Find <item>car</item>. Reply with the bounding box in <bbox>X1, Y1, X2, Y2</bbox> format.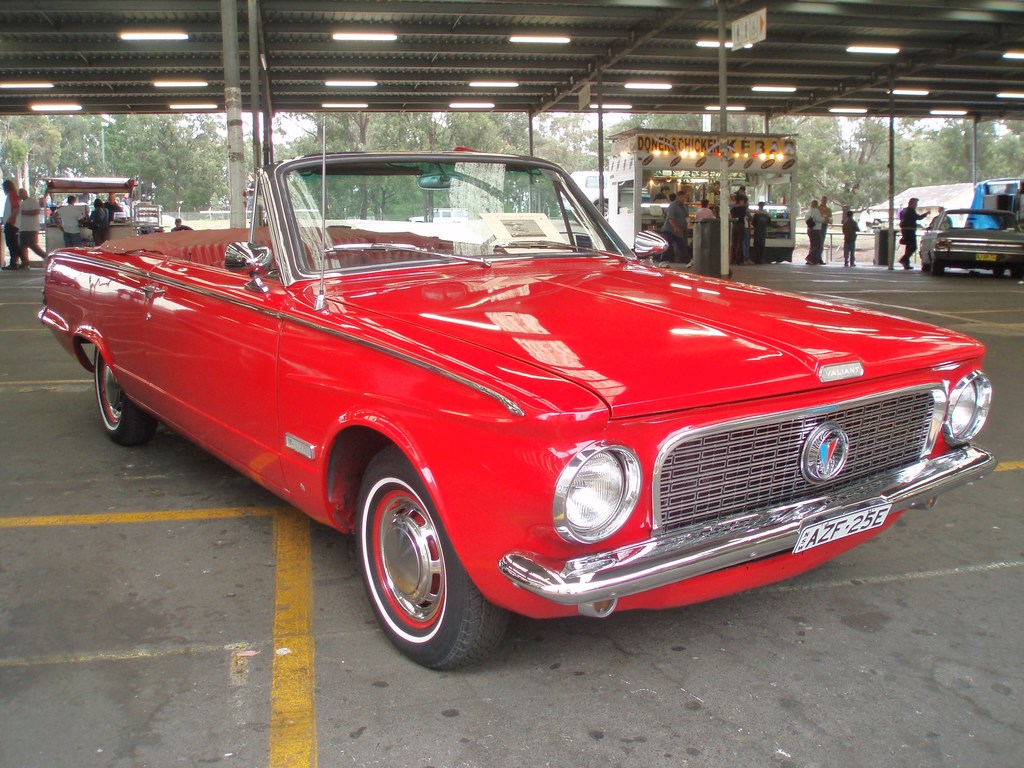
<bbox>40, 116, 997, 677</bbox>.
